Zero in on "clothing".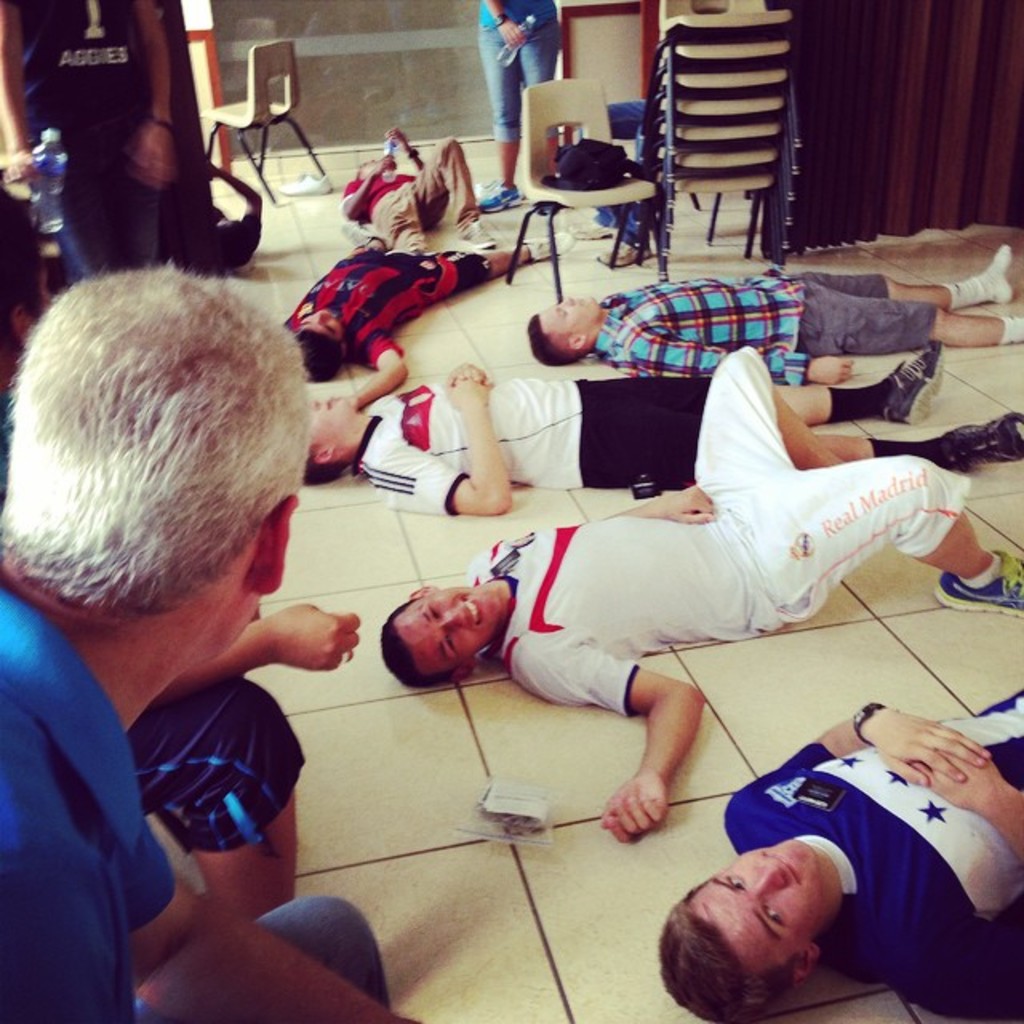
Zeroed in: 350:376:714:515.
